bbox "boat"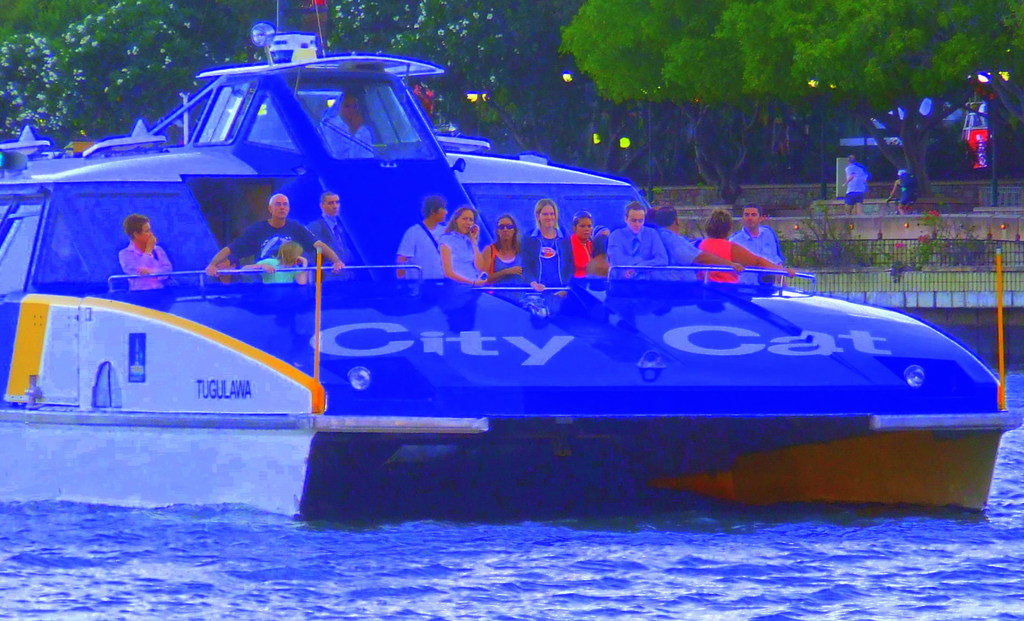
<region>65, 29, 996, 501</region>
